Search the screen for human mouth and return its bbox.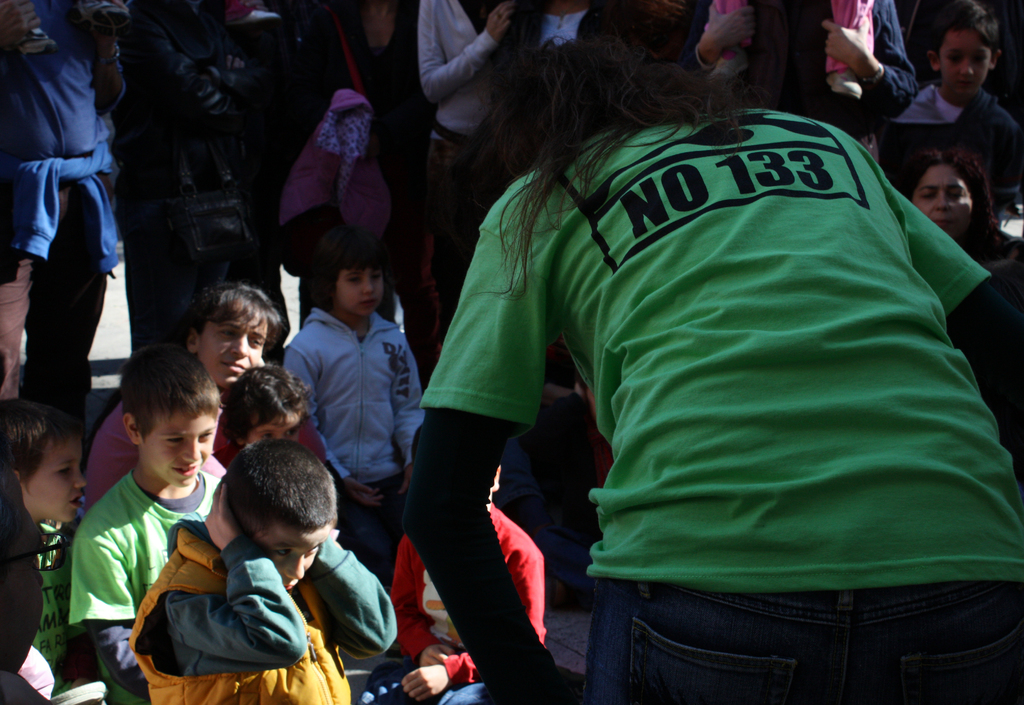
Found: 938/216/952/230.
